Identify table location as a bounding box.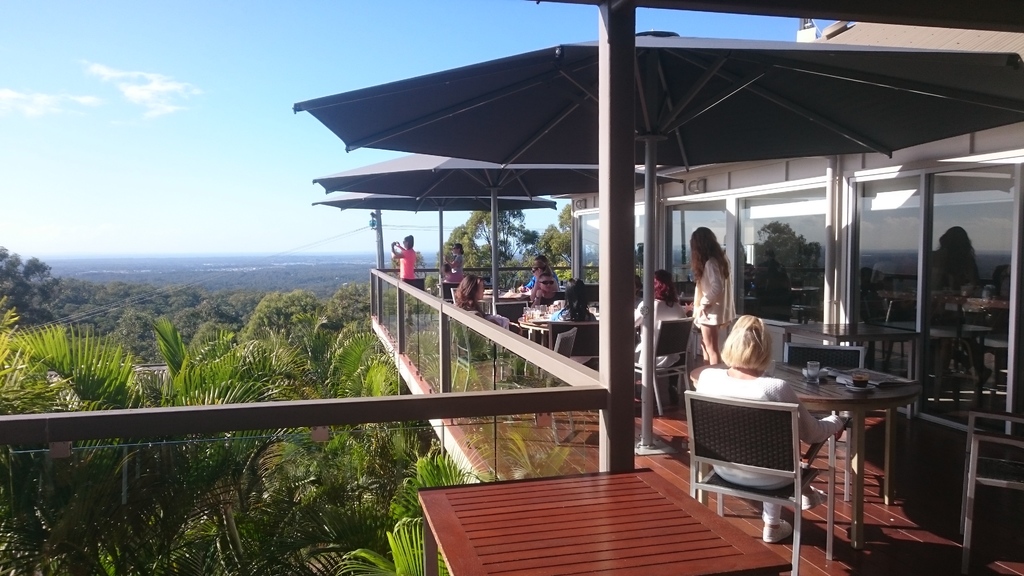
detection(520, 308, 550, 346).
